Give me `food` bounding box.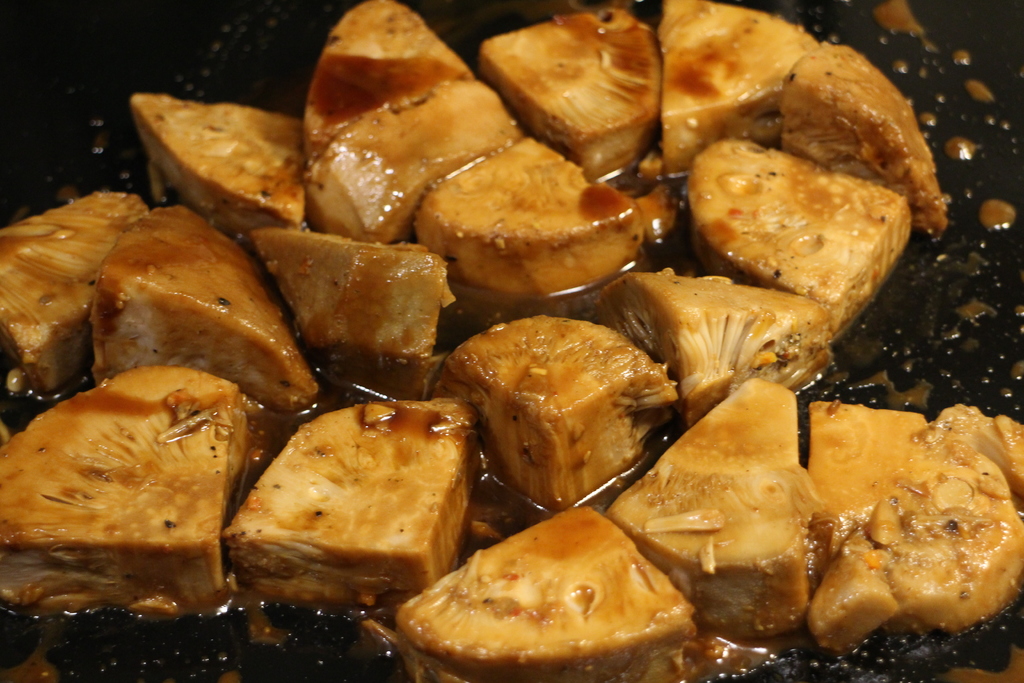
box(397, 506, 713, 669).
